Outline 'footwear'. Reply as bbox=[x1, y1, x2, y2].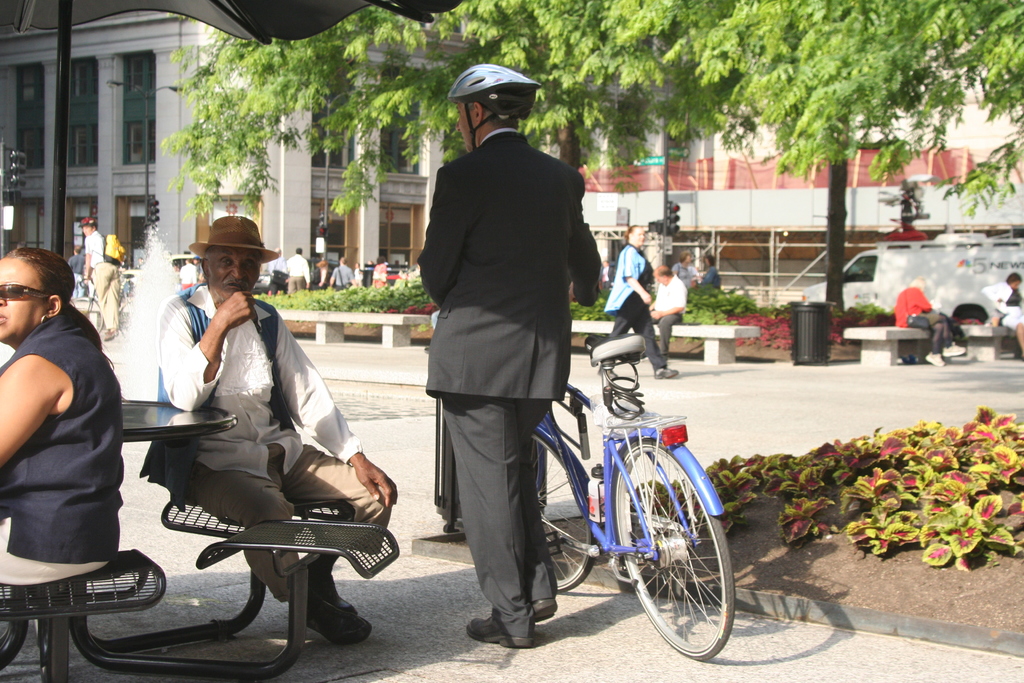
bbox=[464, 605, 535, 650].
